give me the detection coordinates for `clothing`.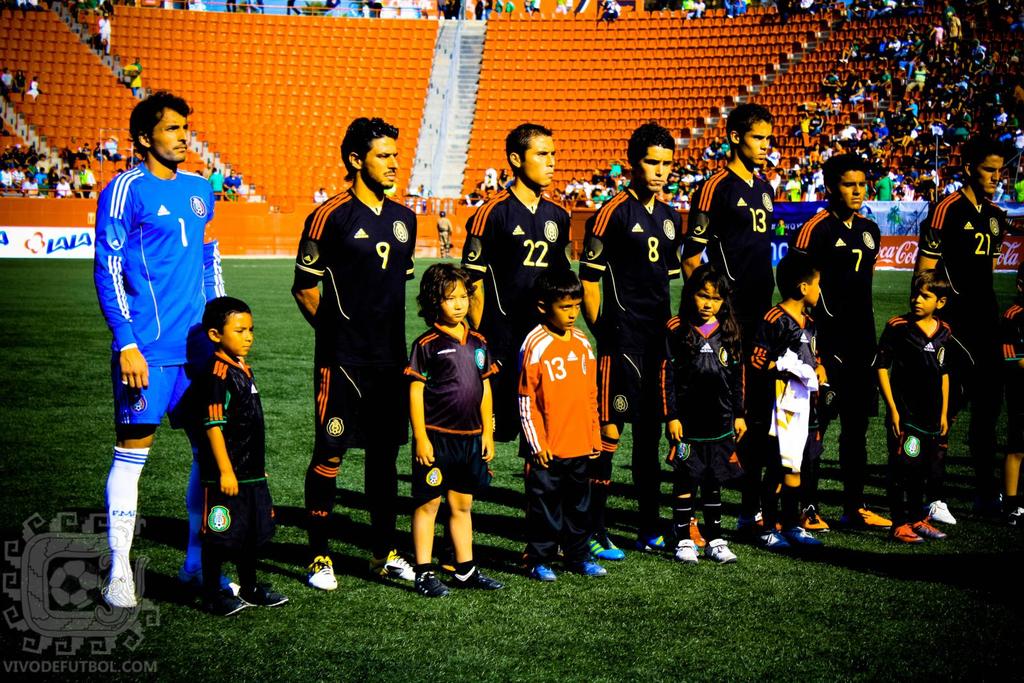
<box>913,179,1018,368</box>.
